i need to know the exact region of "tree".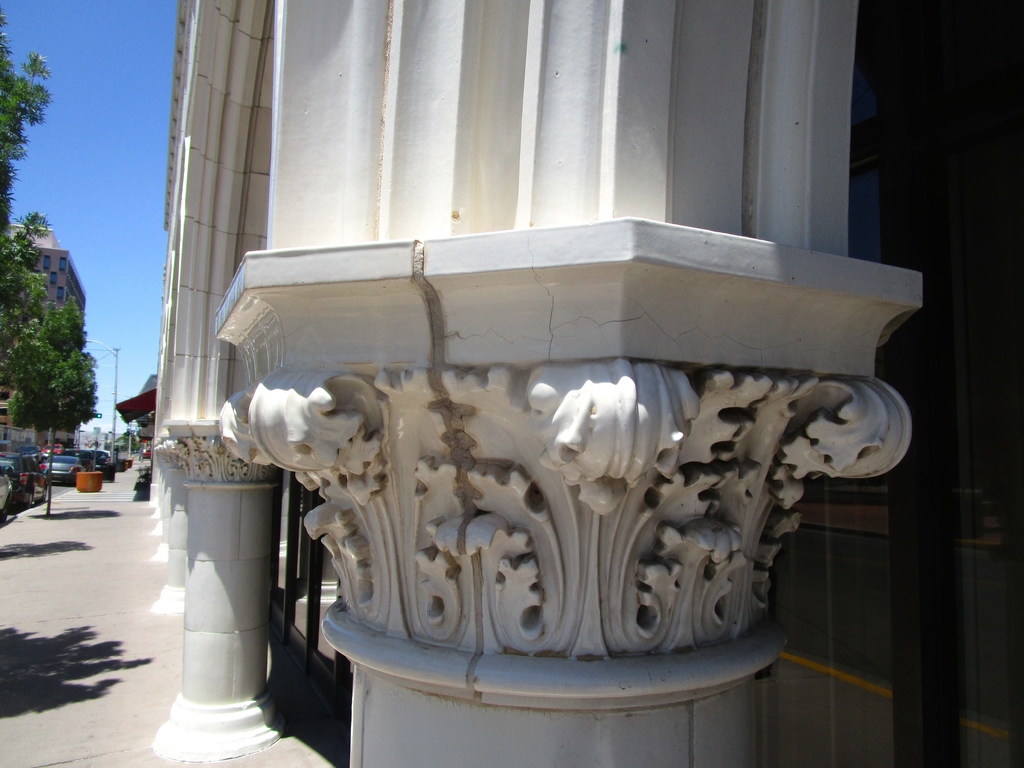
Region: [0, 0, 58, 393].
